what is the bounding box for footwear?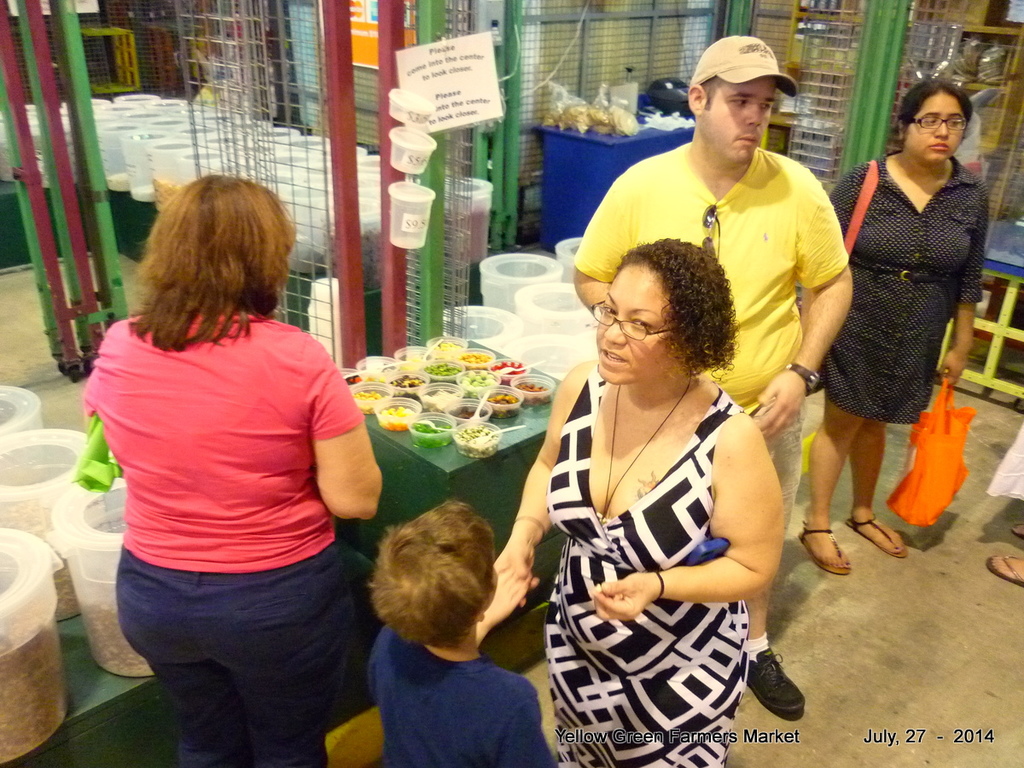
pyautogui.locateOnScreen(795, 523, 853, 577).
